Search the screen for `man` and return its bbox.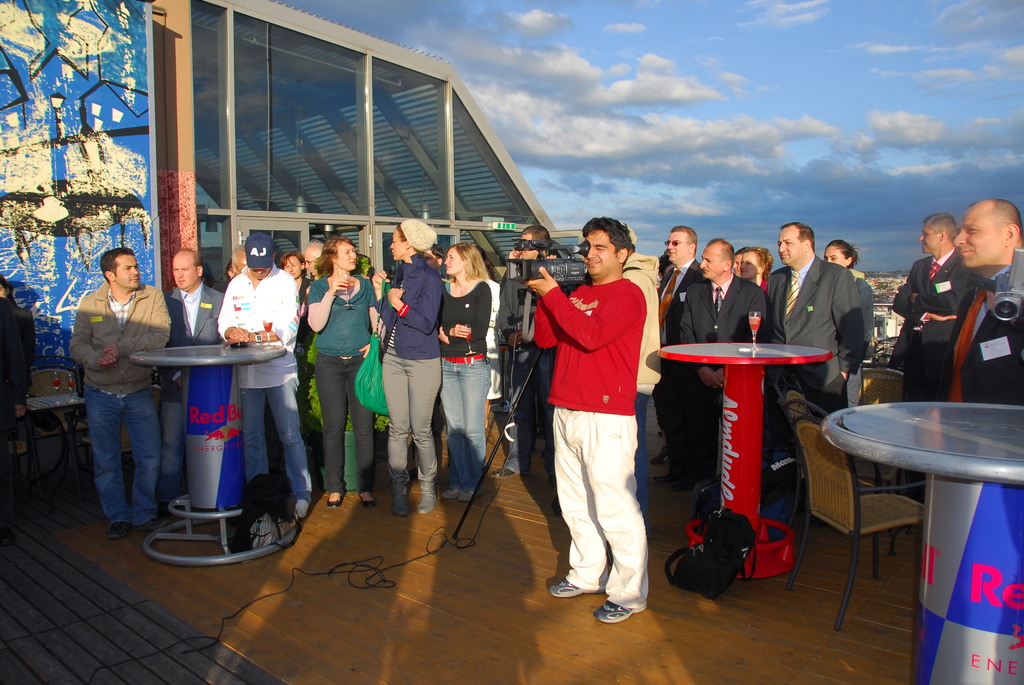
Found: bbox=[524, 204, 663, 620].
